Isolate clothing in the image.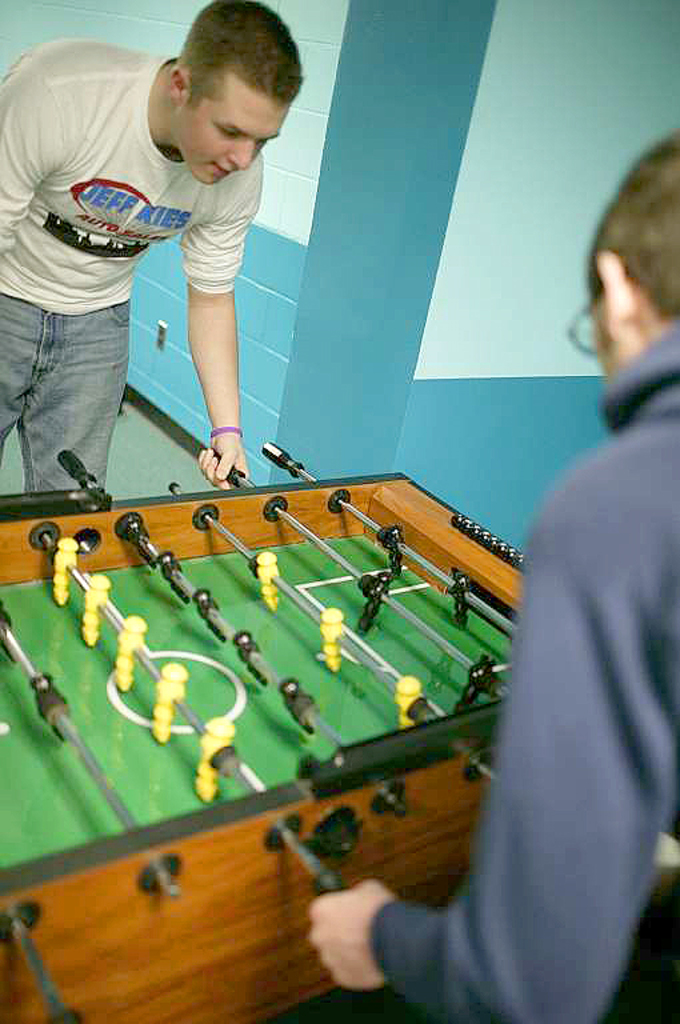
Isolated region: BBox(372, 324, 679, 1000).
